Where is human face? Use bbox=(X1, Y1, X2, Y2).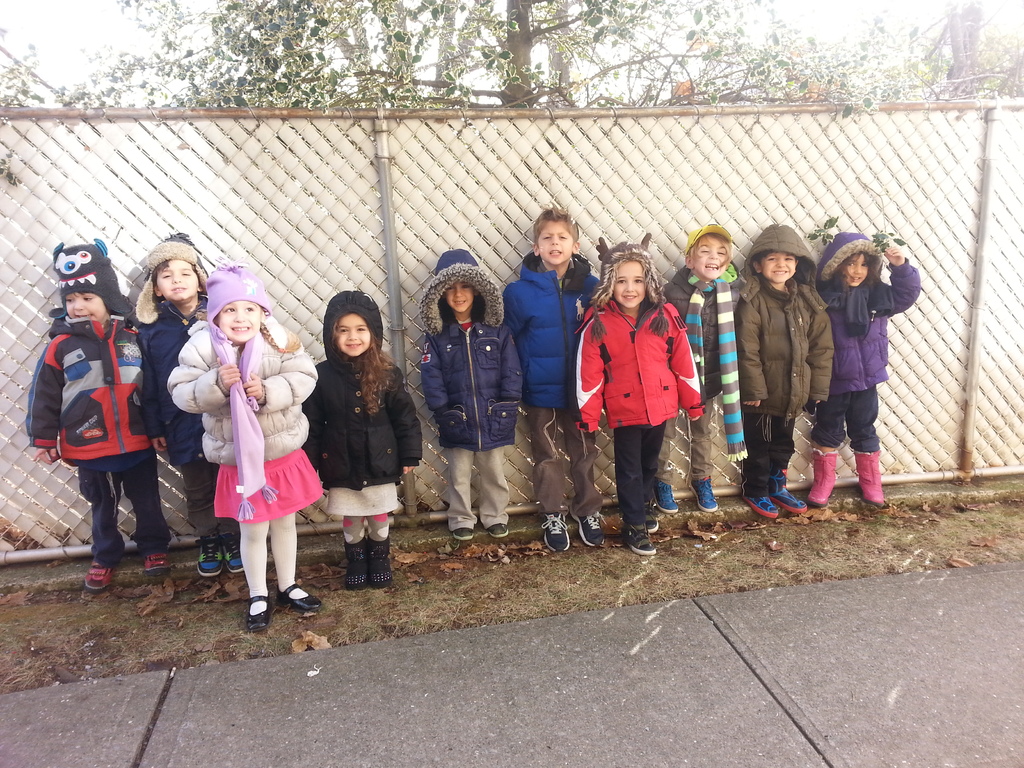
bbox=(223, 301, 265, 338).
